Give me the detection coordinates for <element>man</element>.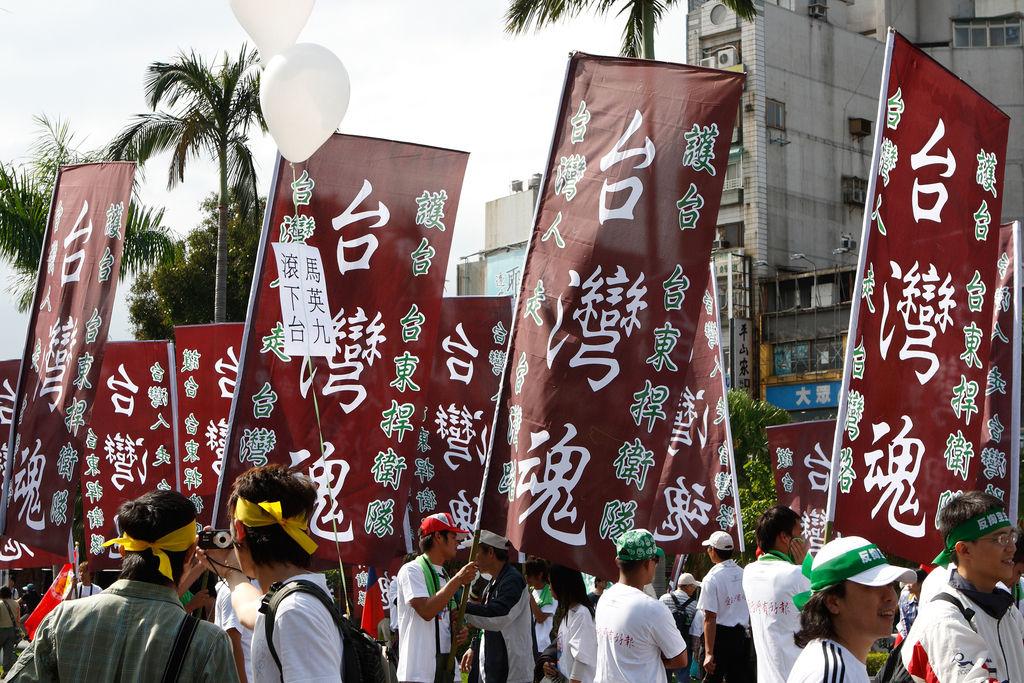
x1=394 y1=514 x2=478 y2=682.
